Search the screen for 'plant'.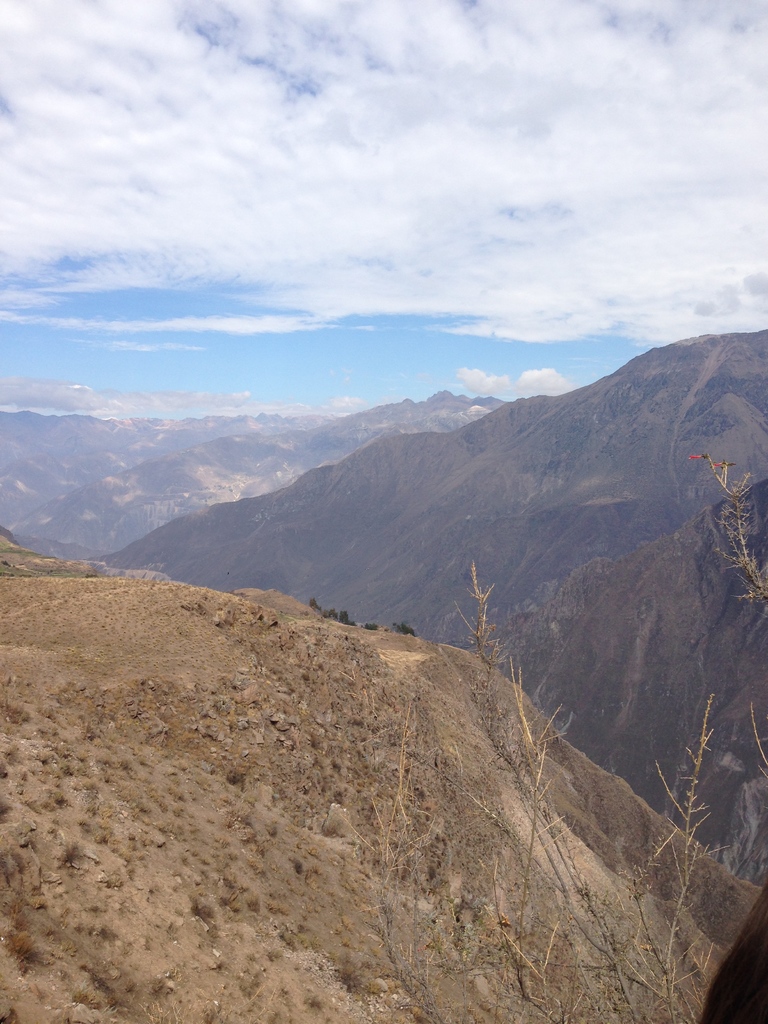
Found at bbox(0, 846, 26, 888).
